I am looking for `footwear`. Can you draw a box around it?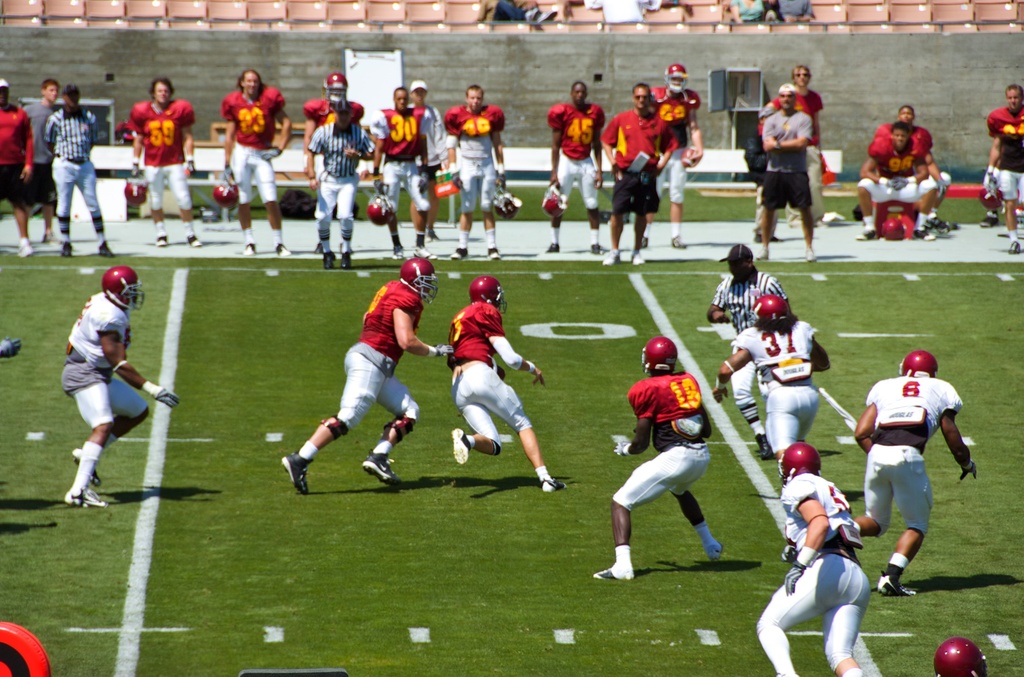
Sure, the bounding box is [x1=708, y1=541, x2=728, y2=560].
